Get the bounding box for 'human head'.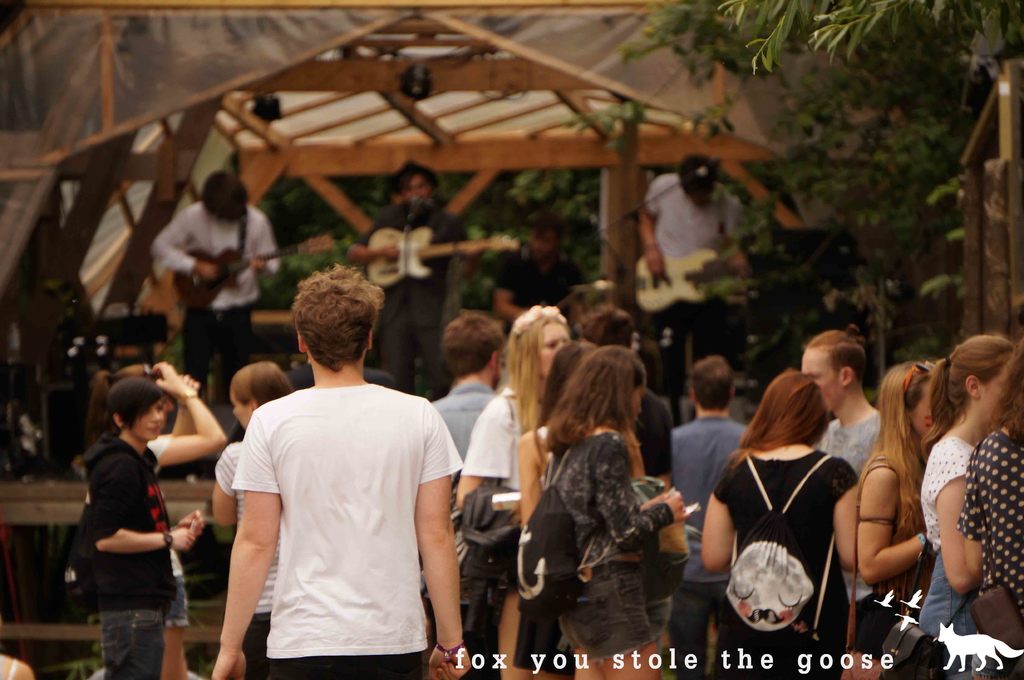
(505, 307, 572, 376).
